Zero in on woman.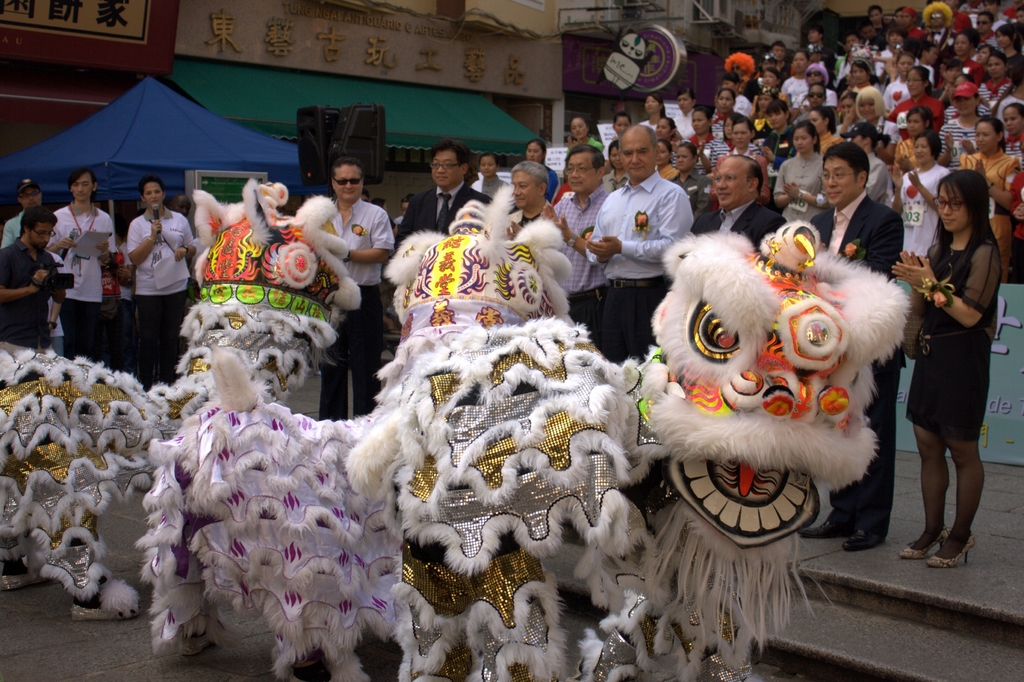
Zeroed in: 731/117/769/195.
